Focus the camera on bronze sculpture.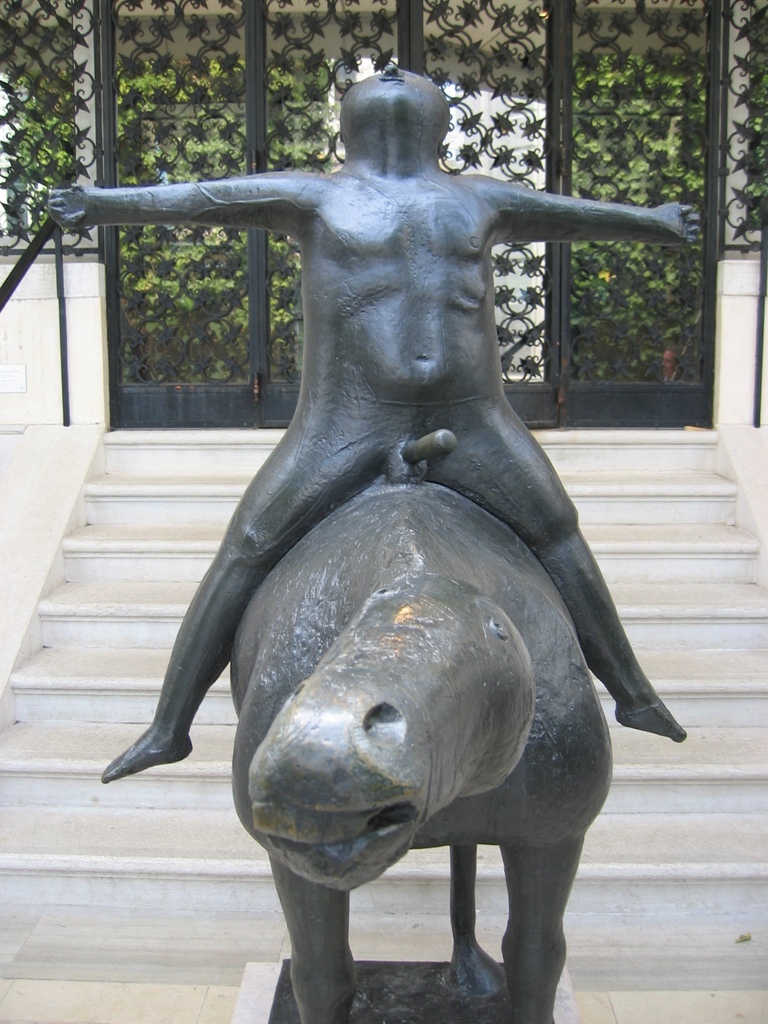
Focus region: (x1=104, y1=73, x2=705, y2=938).
